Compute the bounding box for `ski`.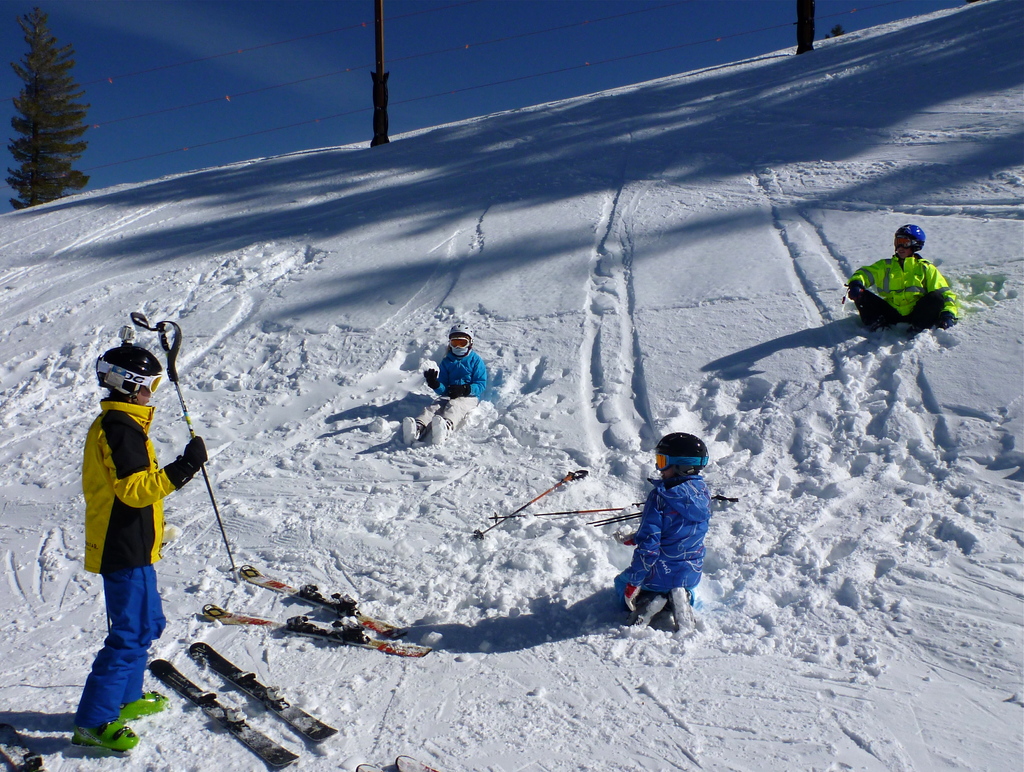
{"x1": 191, "y1": 639, "x2": 339, "y2": 746}.
